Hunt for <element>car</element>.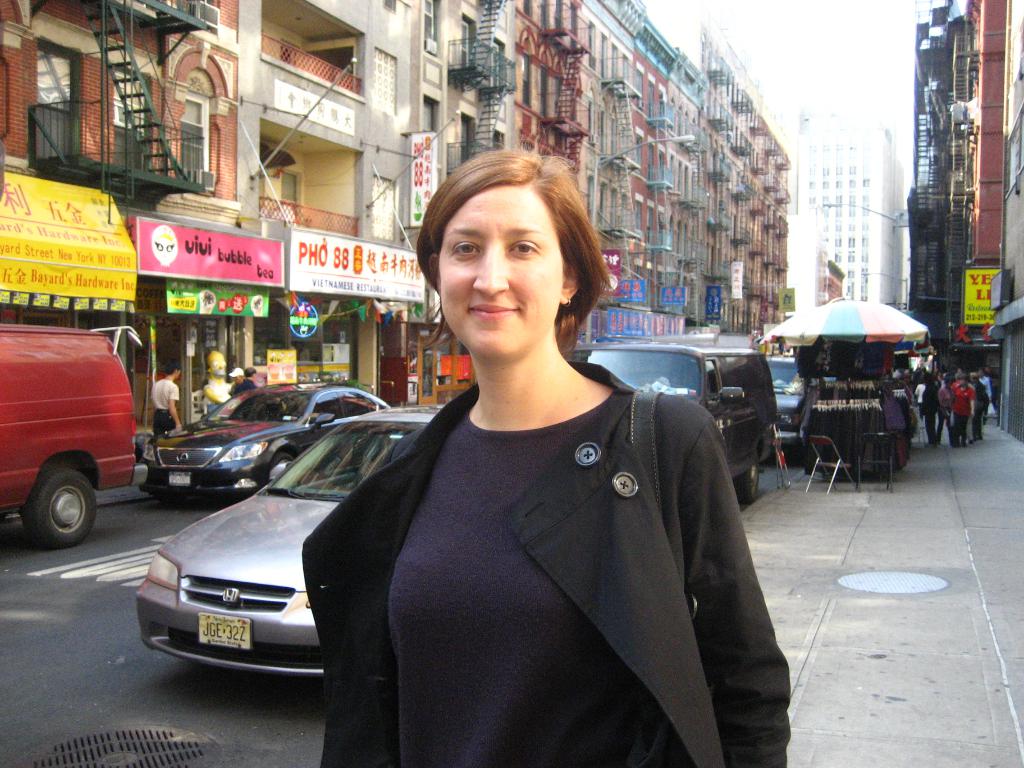
Hunted down at {"left": 768, "top": 354, "right": 833, "bottom": 451}.
